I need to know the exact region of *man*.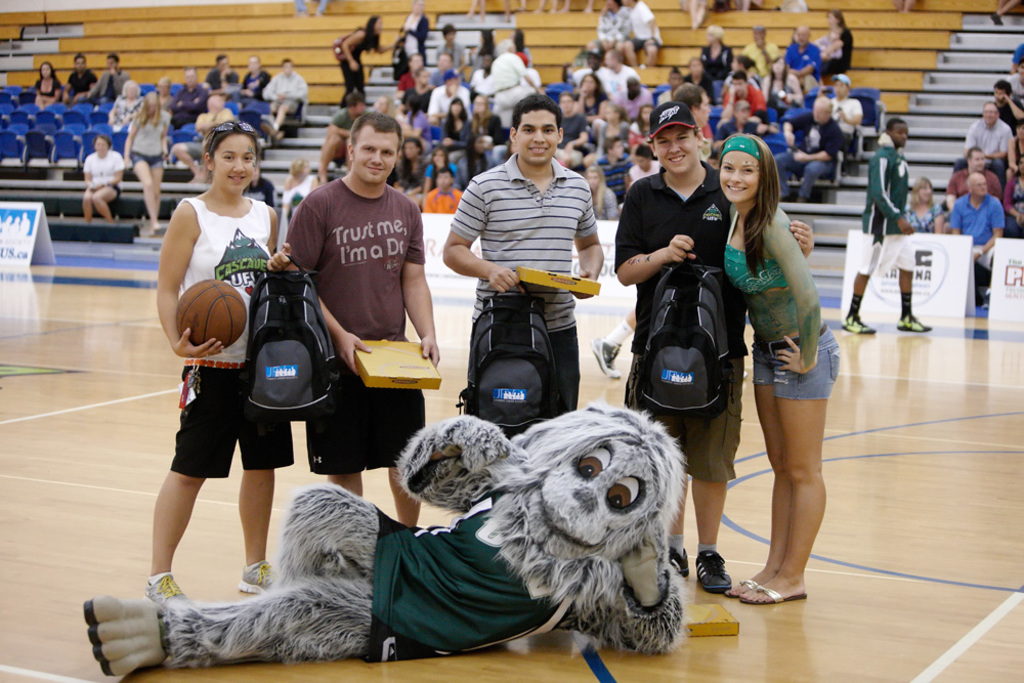
Region: [x1=286, y1=112, x2=444, y2=536].
